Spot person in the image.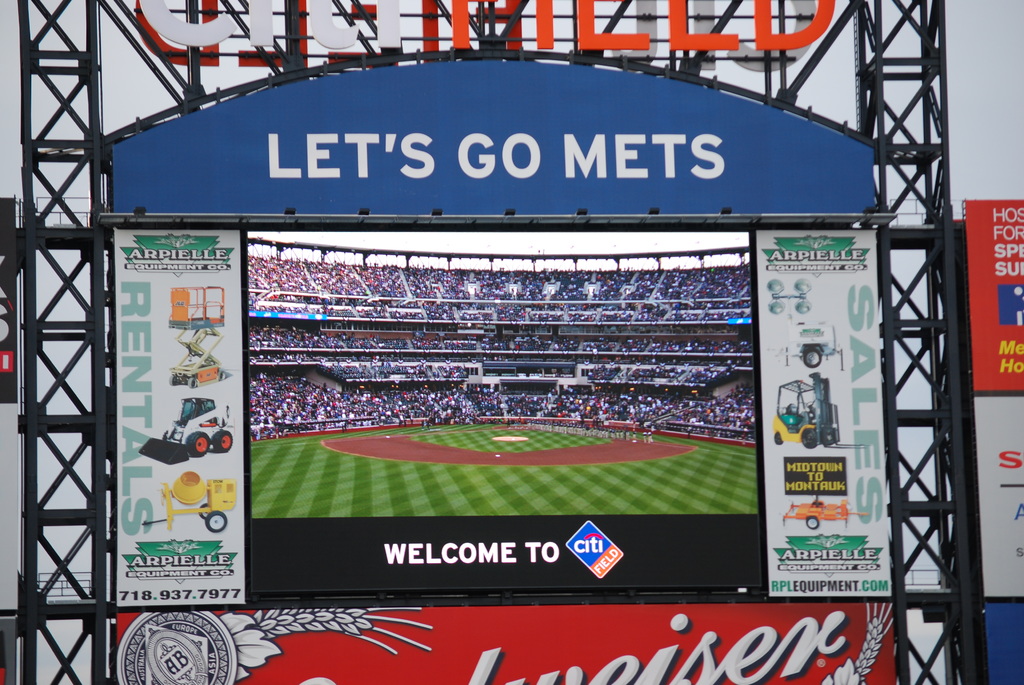
person found at bbox(646, 431, 653, 444).
